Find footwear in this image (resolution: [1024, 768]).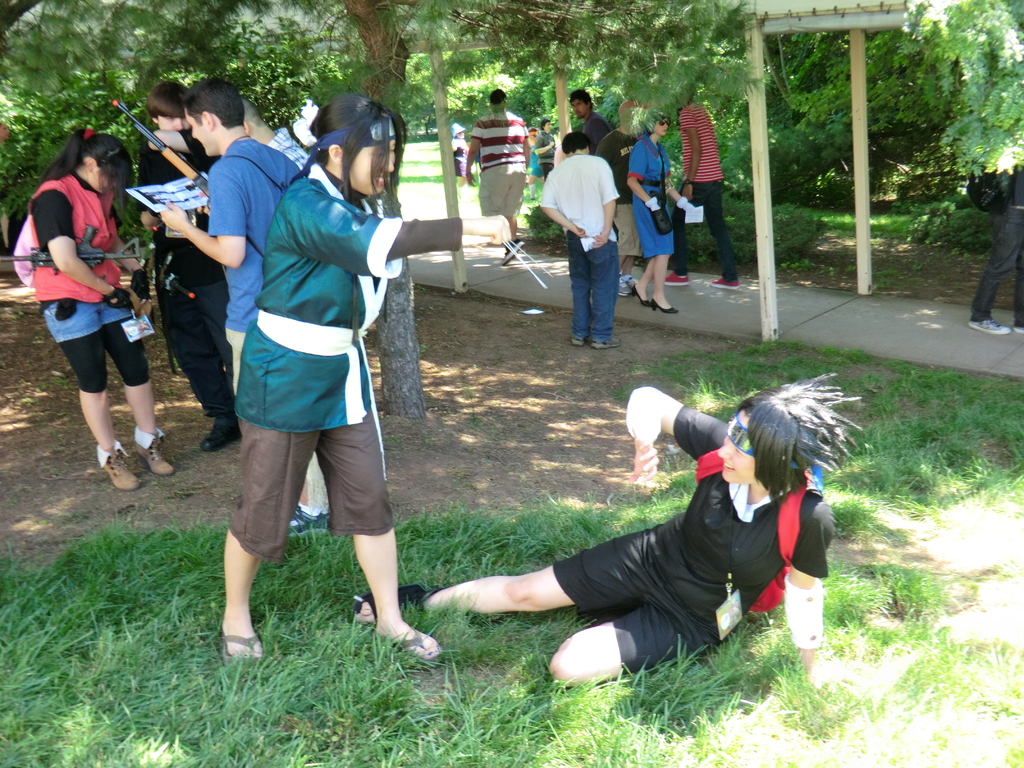
[left=1012, top=322, right=1023, bottom=337].
